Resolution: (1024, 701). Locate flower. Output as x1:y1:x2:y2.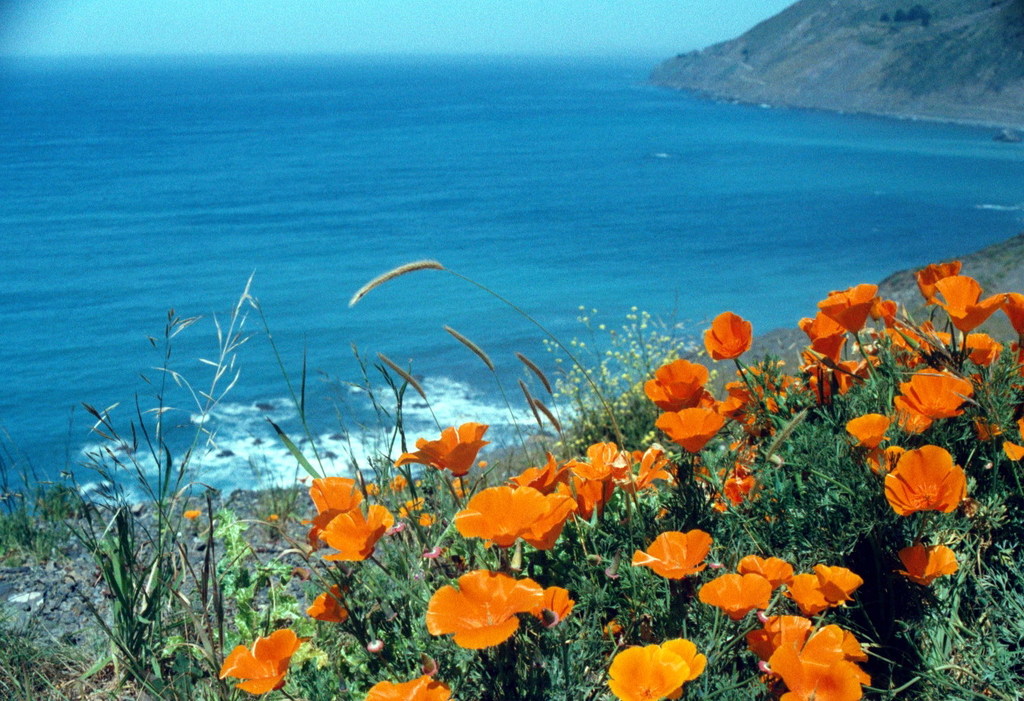
659:630:707:682.
